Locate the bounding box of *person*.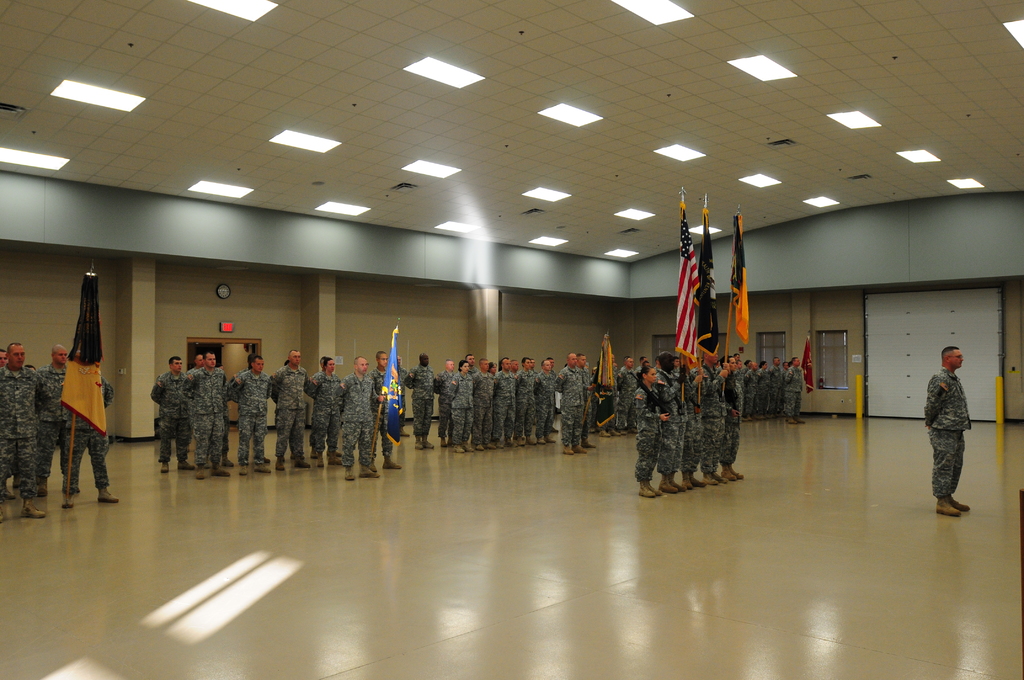
Bounding box: locate(922, 344, 976, 514).
